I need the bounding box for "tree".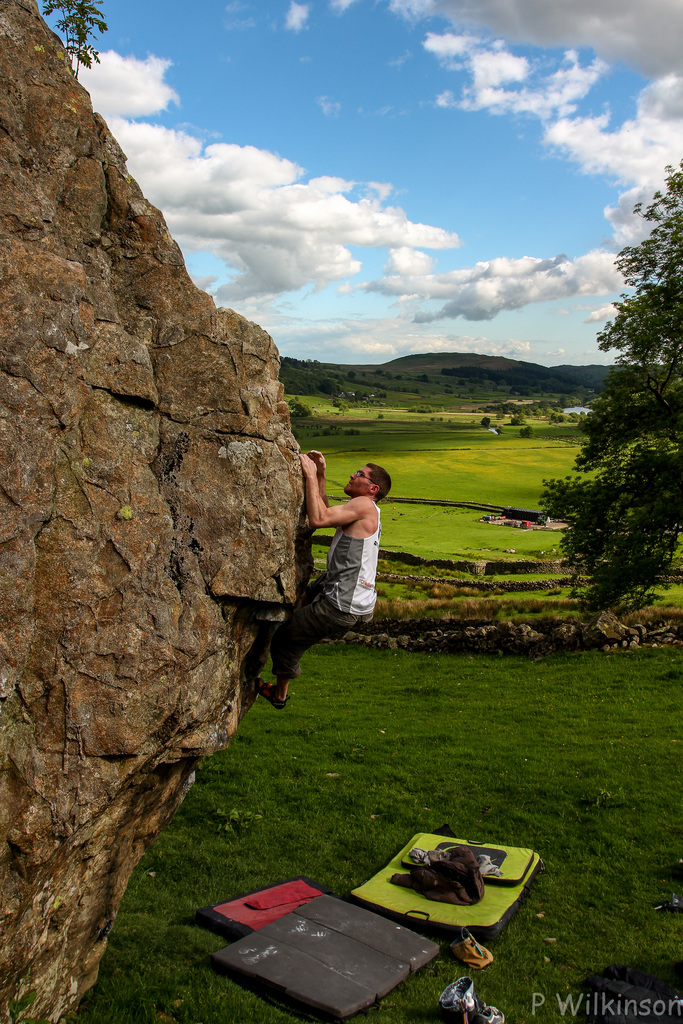
Here it is: [x1=491, y1=412, x2=506, y2=419].
